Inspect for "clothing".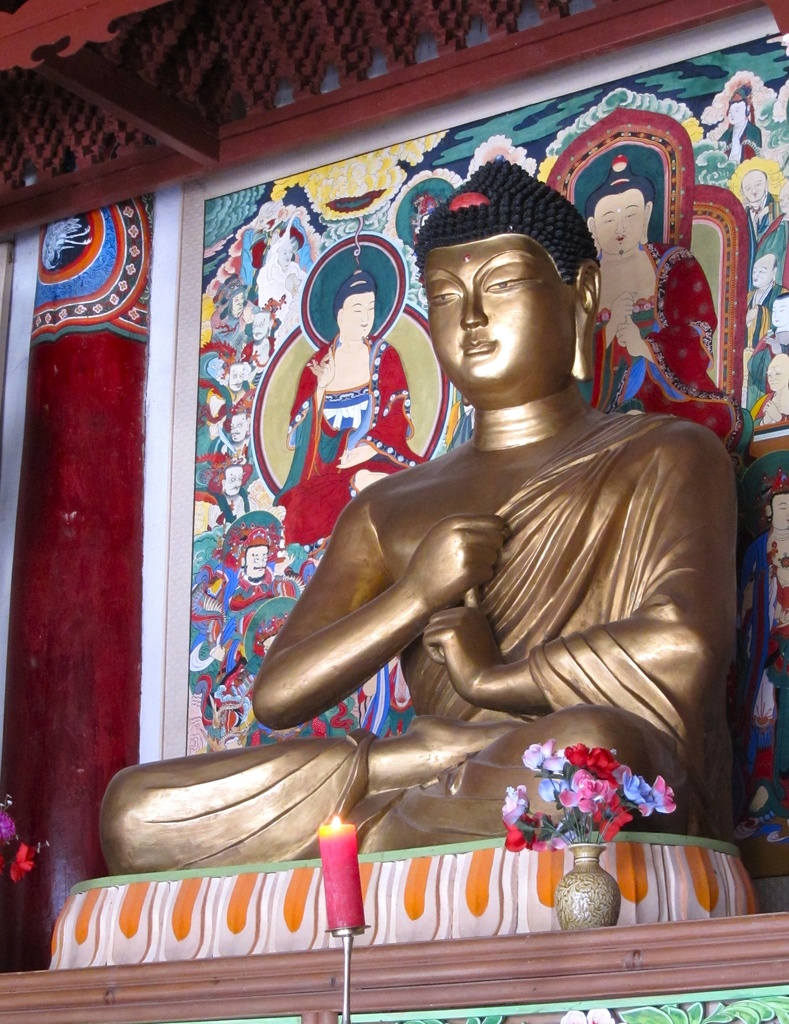
Inspection: box=[205, 381, 247, 428].
